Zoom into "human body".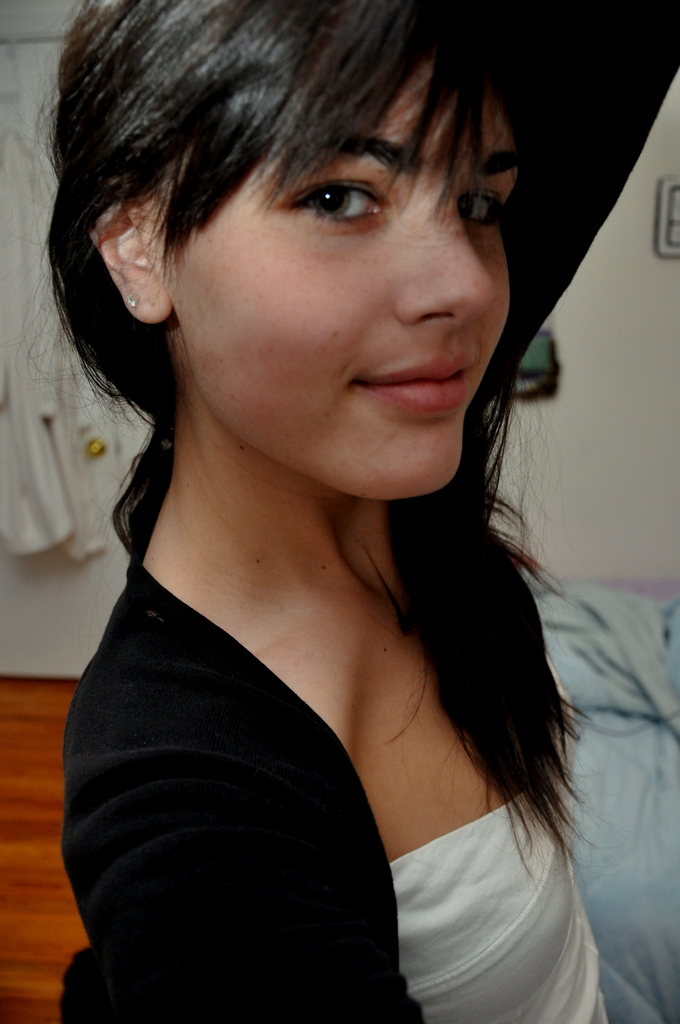
Zoom target: [x1=33, y1=40, x2=646, y2=988].
